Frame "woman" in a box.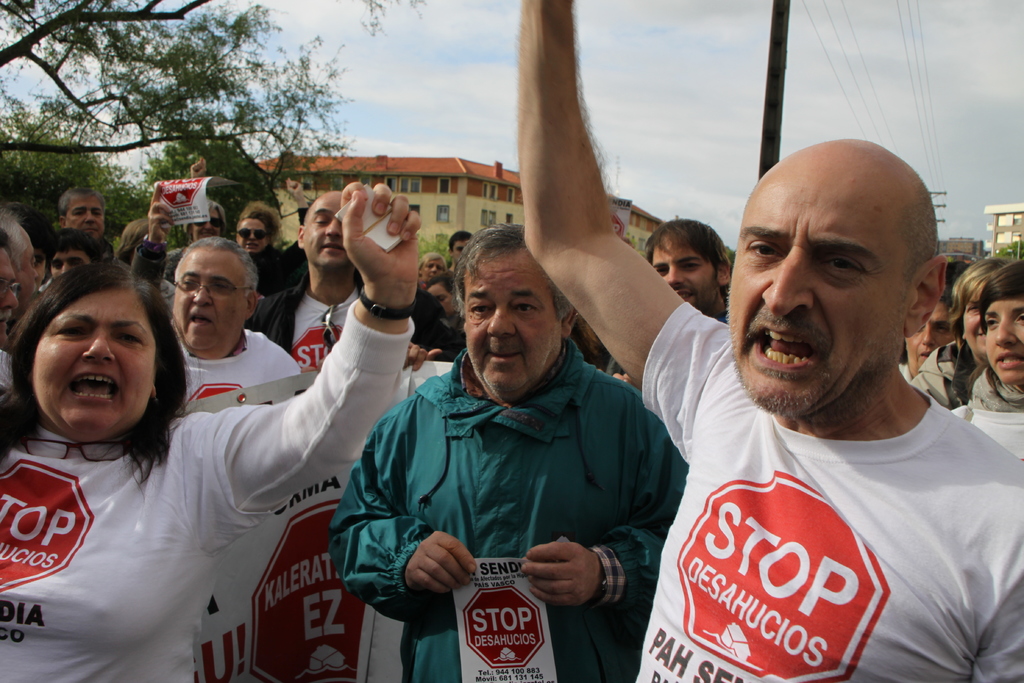
(left=424, top=271, right=465, bottom=330).
